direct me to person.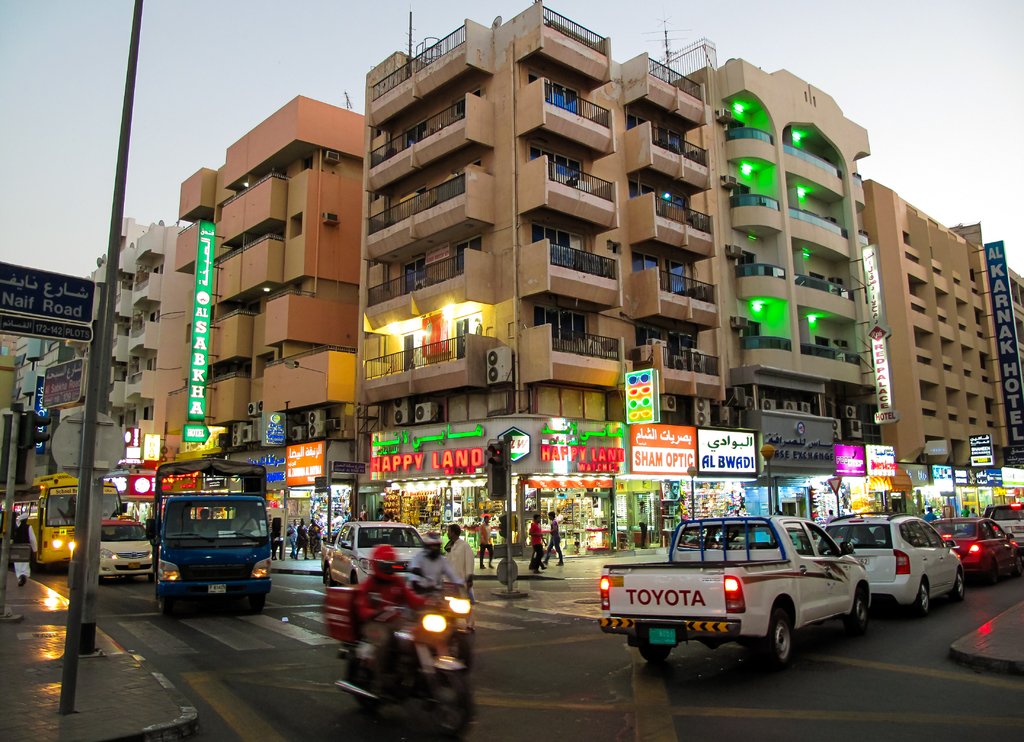
Direction: pyautogui.locateOnScreen(440, 518, 477, 608).
